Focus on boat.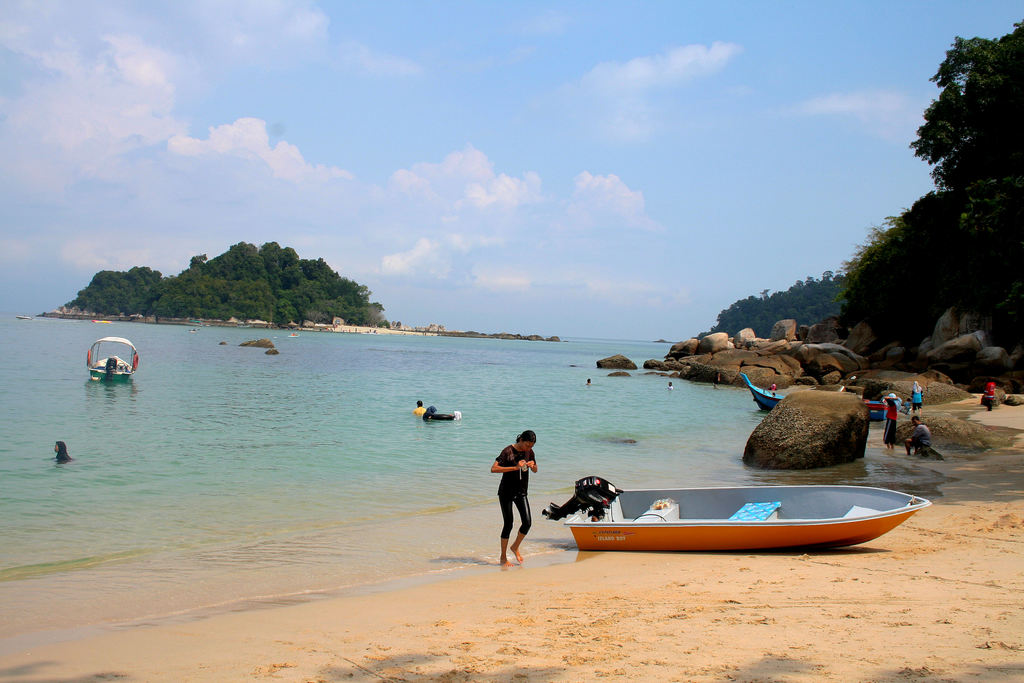
Focused at bbox=[288, 332, 302, 341].
